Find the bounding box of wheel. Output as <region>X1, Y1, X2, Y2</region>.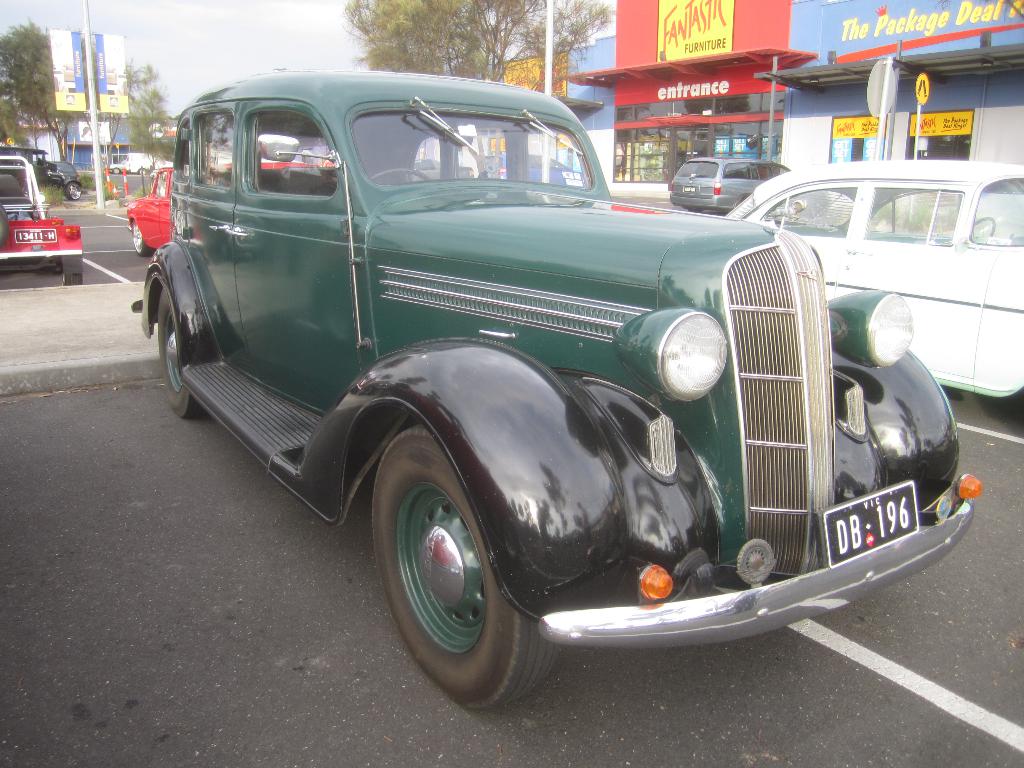
<region>369, 167, 431, 182</region>.
